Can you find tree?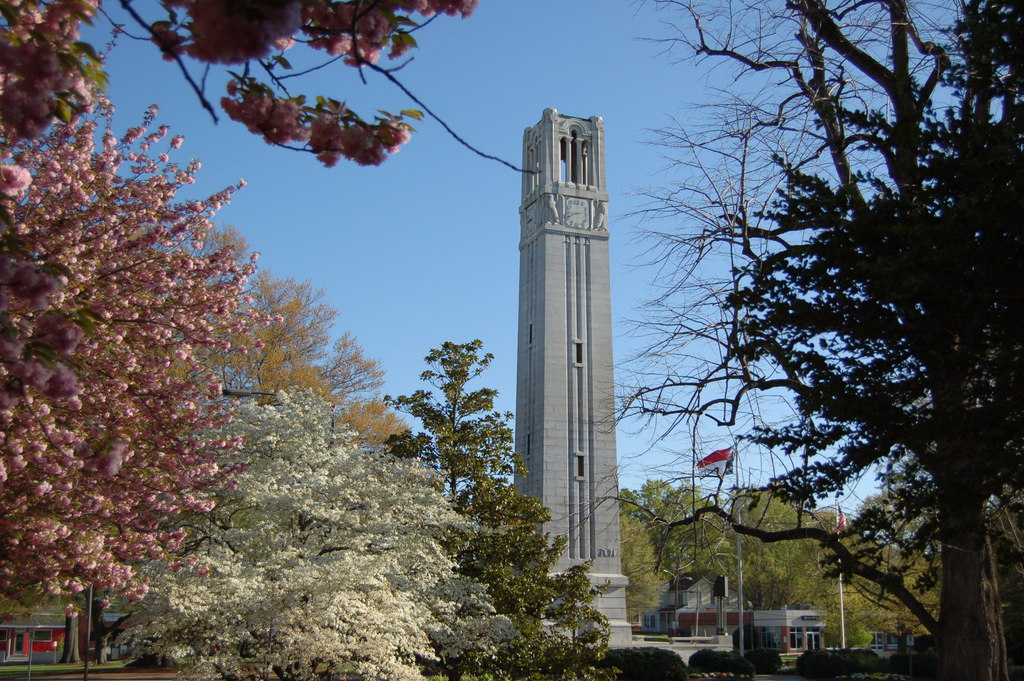
Yes, bounding box: rect(1, 0, 541, 618).
